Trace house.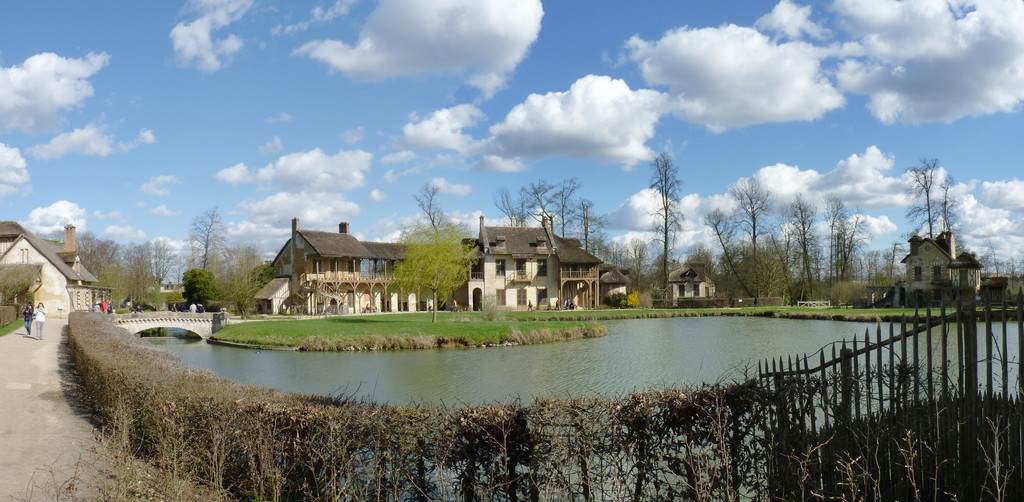
Traced to rect(670, 265, 715, 299).
